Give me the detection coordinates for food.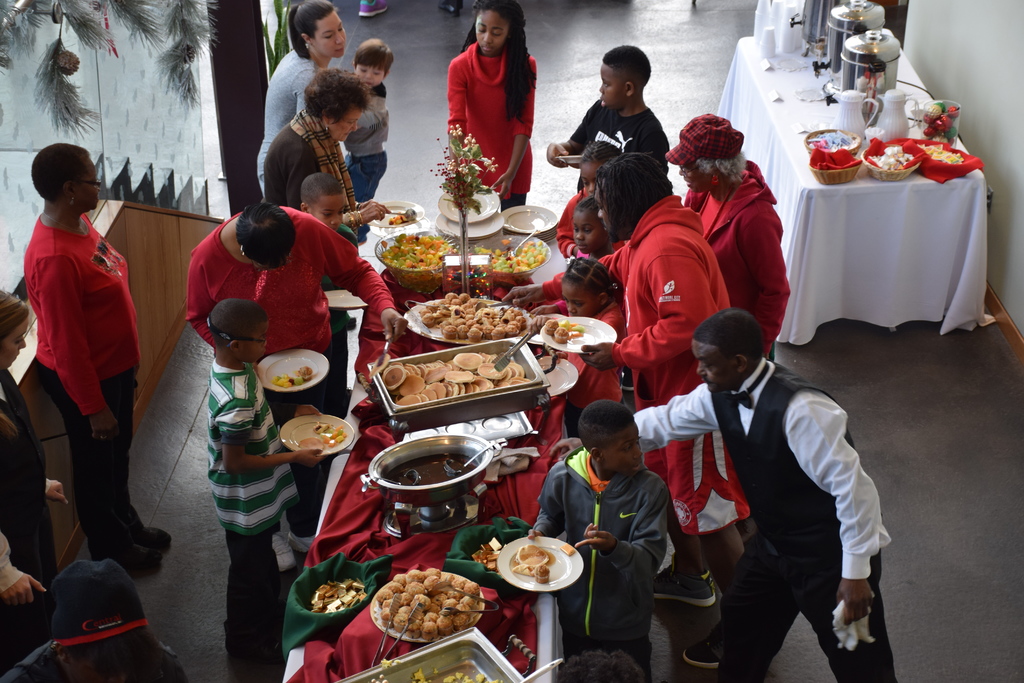
region(311, 575, 369, 612).
